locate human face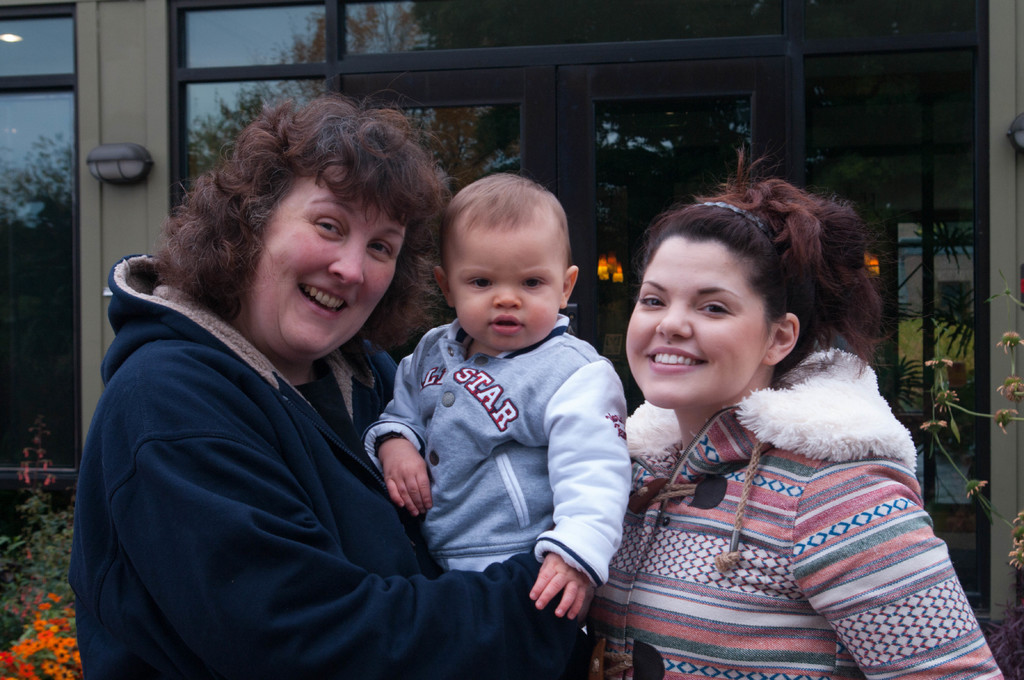
[left=446, top=232, right=571, bottom=354]
